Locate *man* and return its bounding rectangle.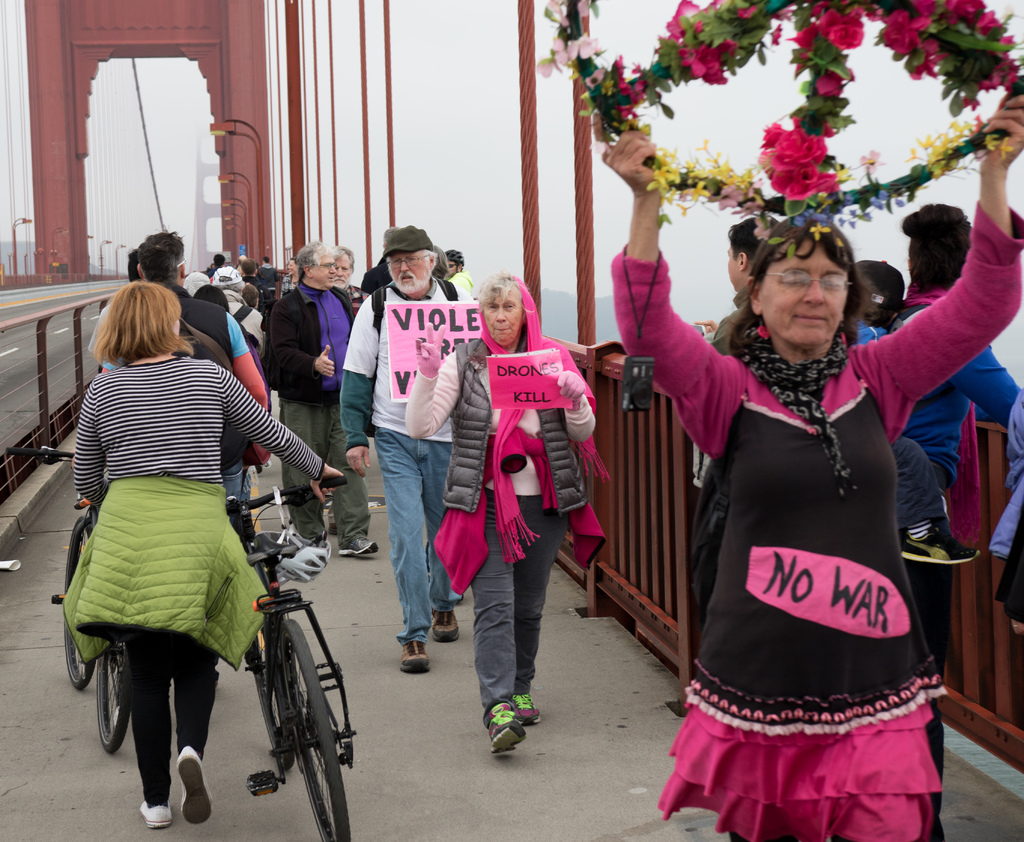
BBox(897, 202, 1021, 495).
